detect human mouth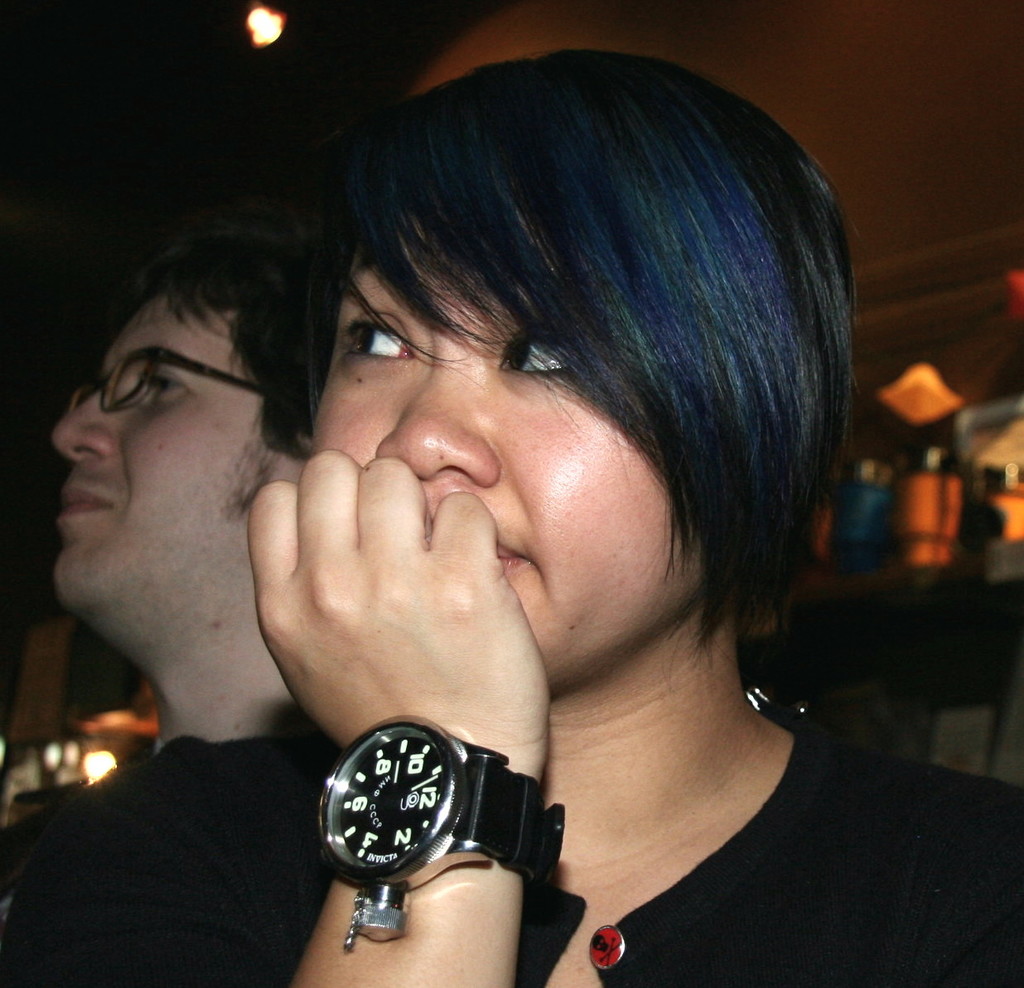
<bbox>493, 542, 531, 579</bbox>
